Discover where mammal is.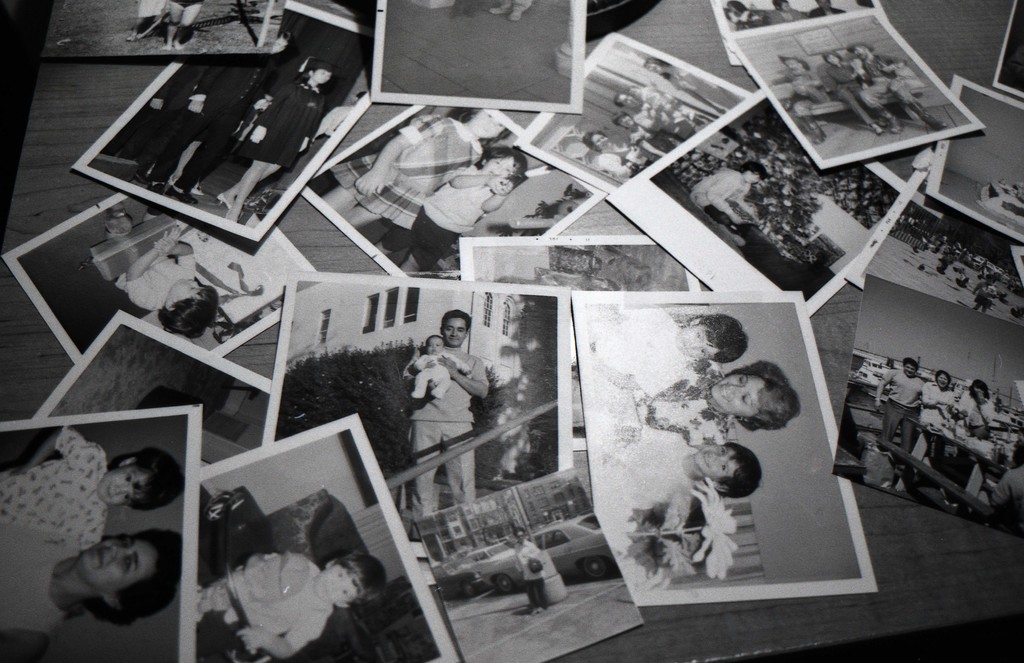
Discovered at [870,355,932,466].
